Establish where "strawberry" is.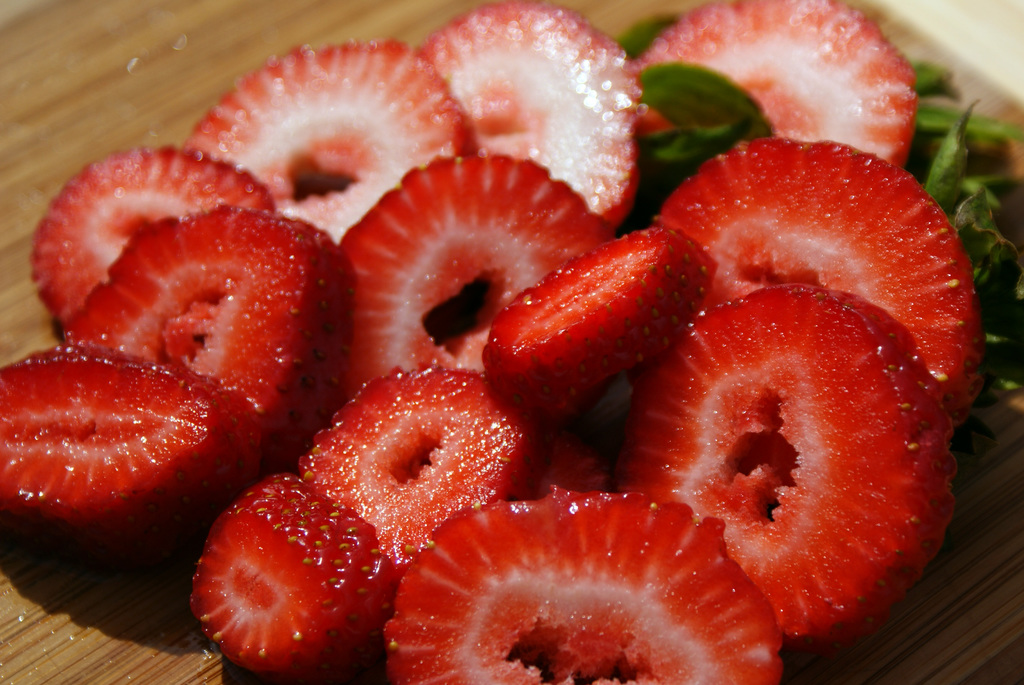
Established at [63, 204, 352, 461].
